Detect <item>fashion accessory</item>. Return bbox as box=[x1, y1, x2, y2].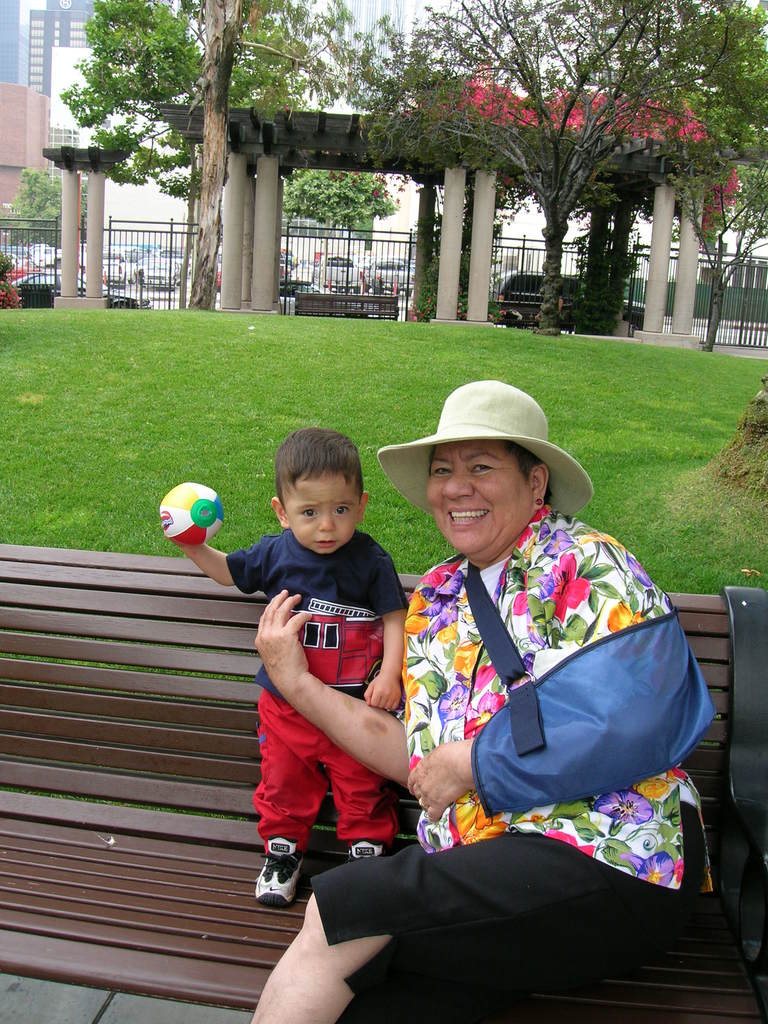
box=[254, 833, 307, 908].
